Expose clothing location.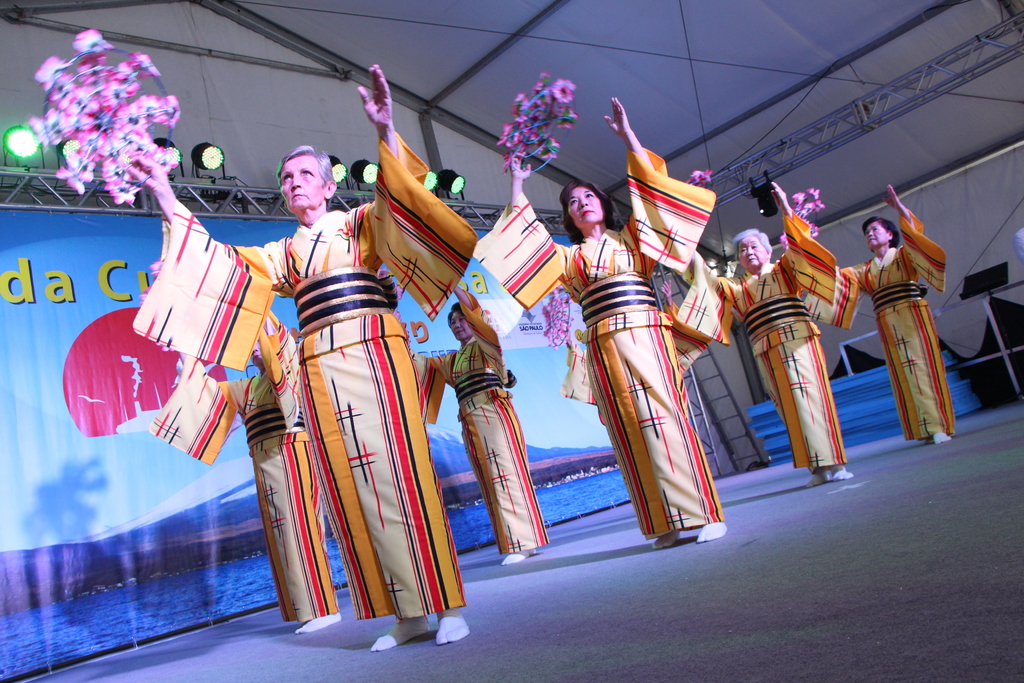
Exposed at rect(130, 131, 477, 624).
